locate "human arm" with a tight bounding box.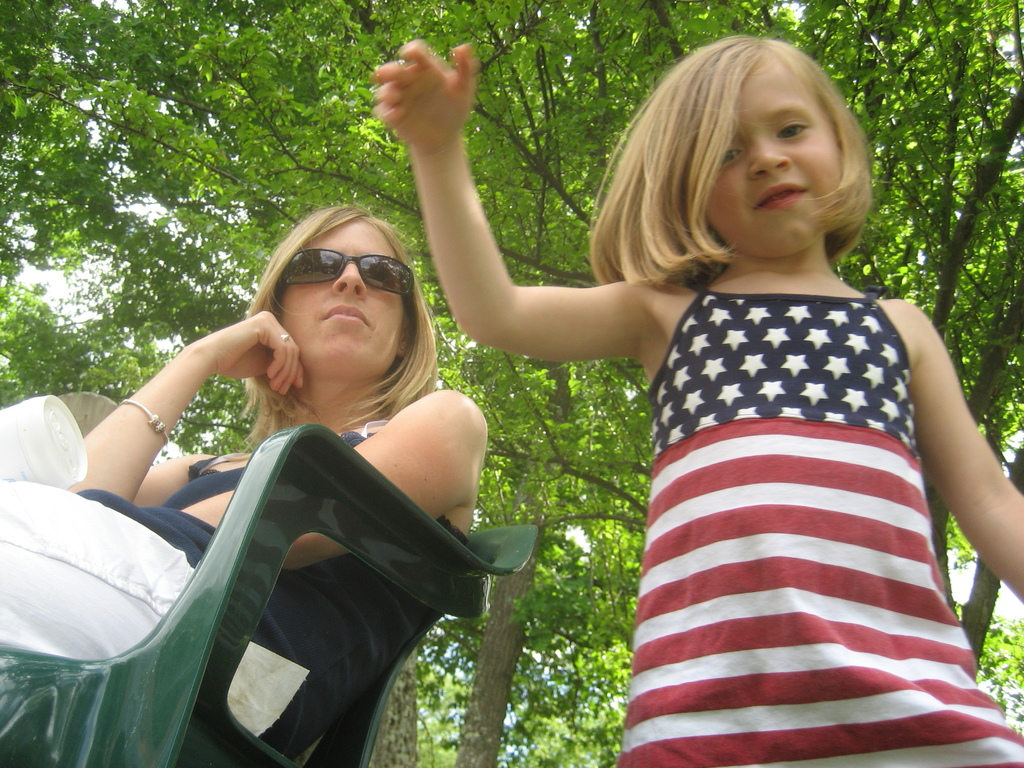
182, 388, 474, 572.
